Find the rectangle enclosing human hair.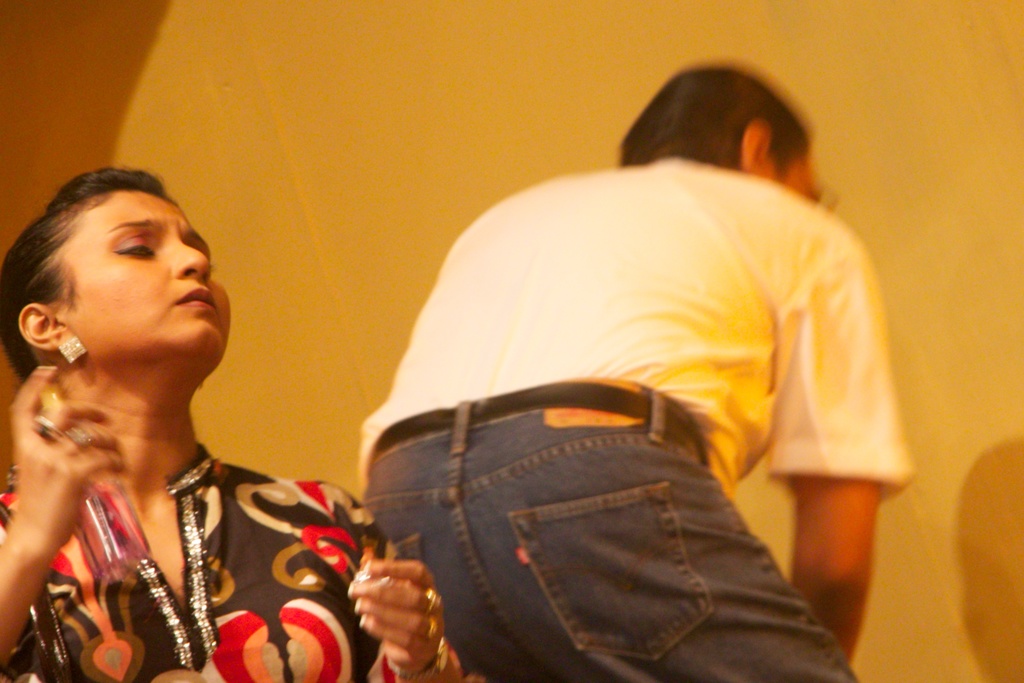
box(627, 67, 820, 183).
